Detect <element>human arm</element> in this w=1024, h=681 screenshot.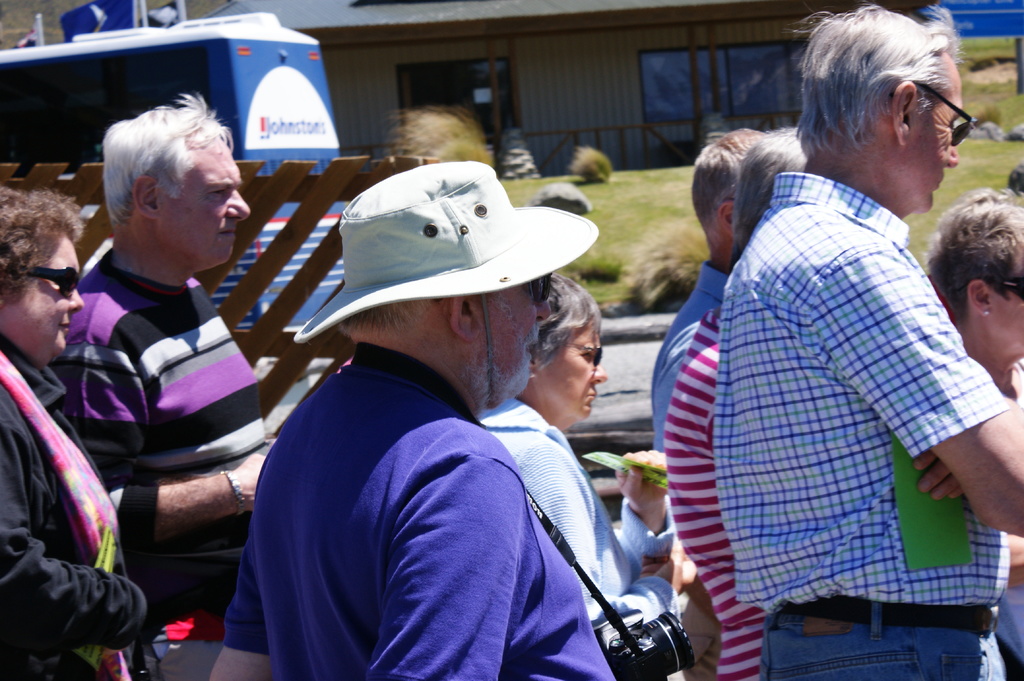
Detection: bbox=(95, 288, 293, 543).
